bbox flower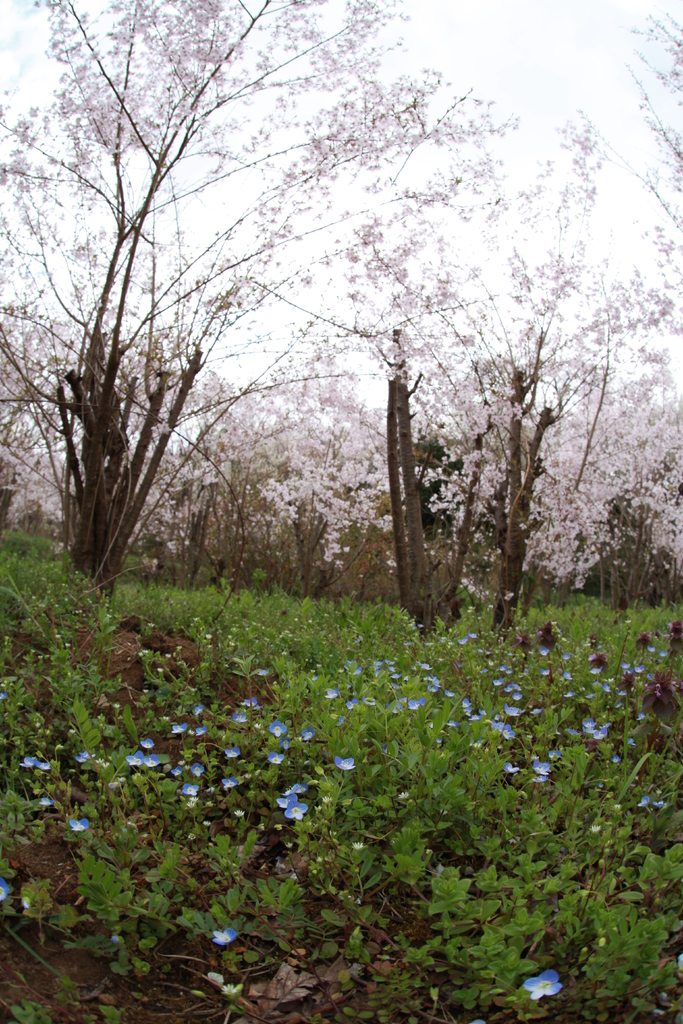
<region>23, 755, 40, 771</region>
